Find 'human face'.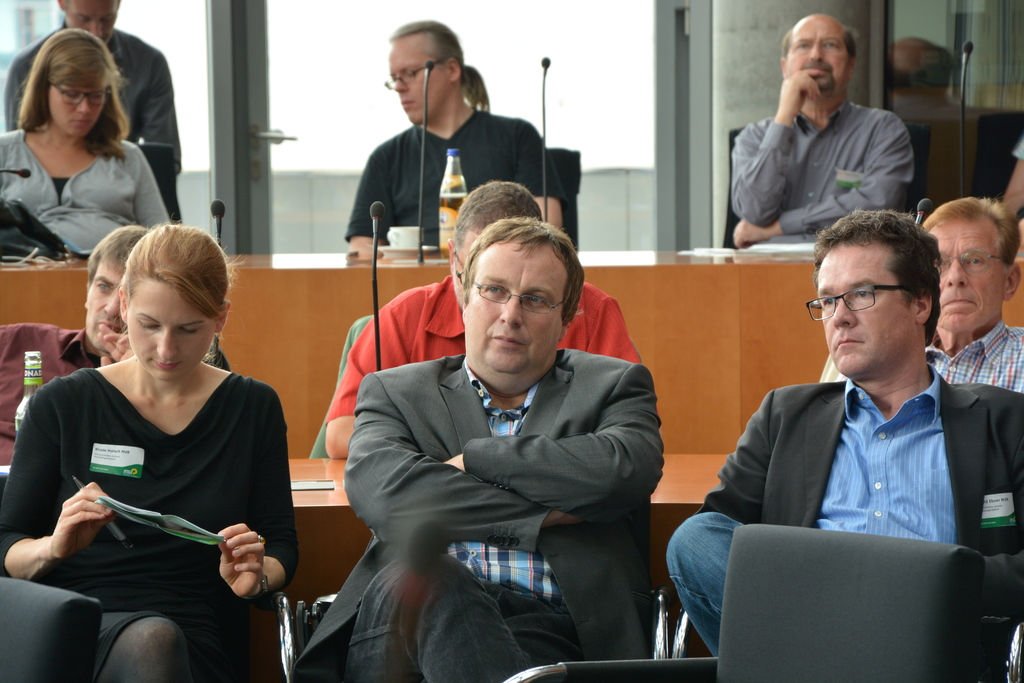
{"left": 781, "top": 17, "right": 847, "bottom": 94}.
